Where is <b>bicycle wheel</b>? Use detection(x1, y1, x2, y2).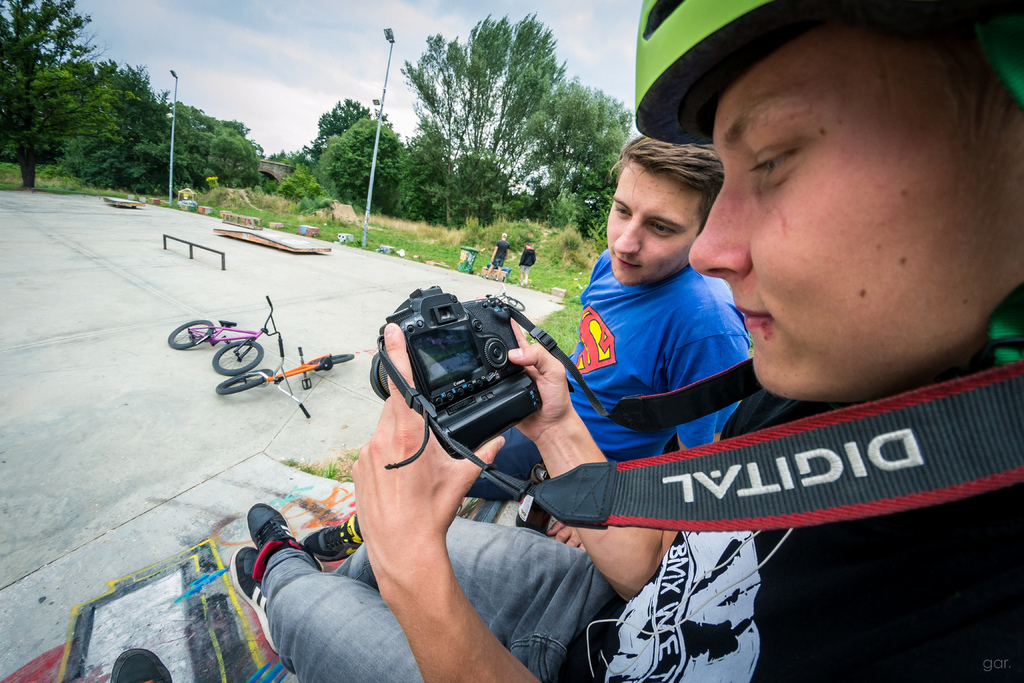
detection(214, 343, 264, 375).
